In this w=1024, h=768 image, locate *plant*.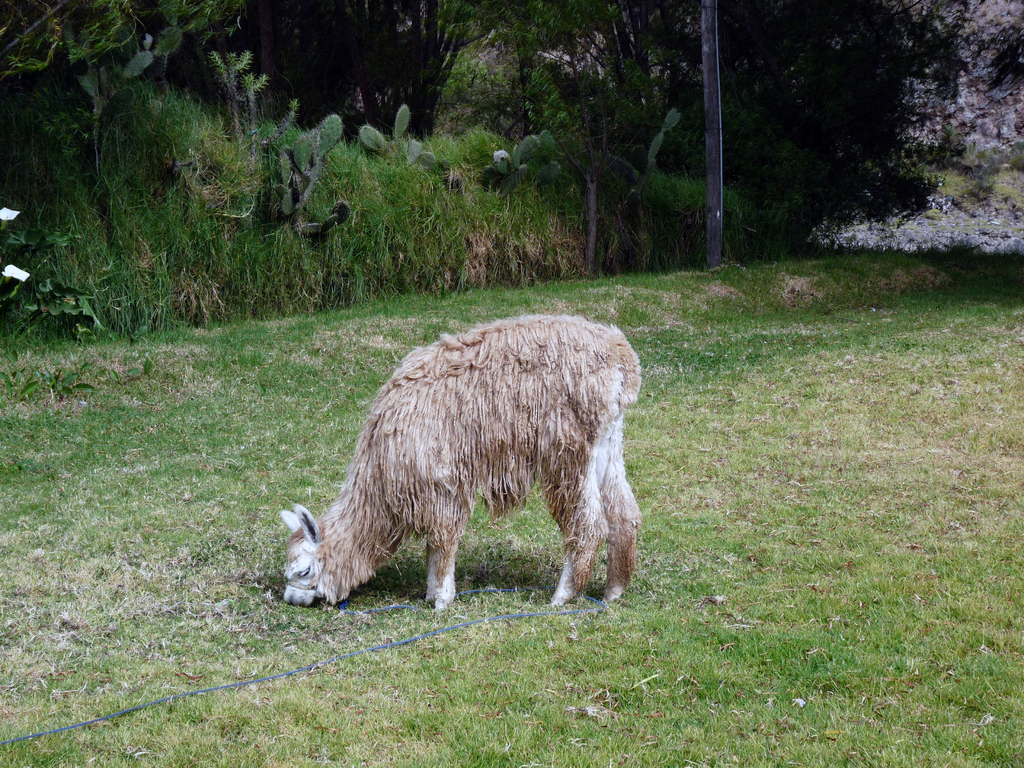
Bounding box: 209,48,274,138.
